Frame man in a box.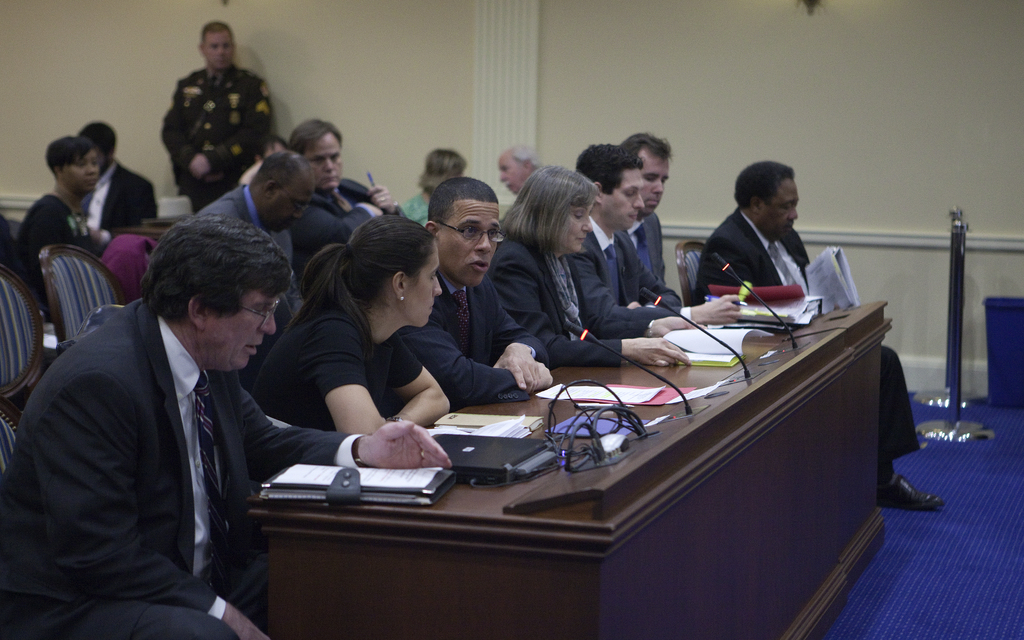
[x1=154, y1=23, x2=276, y2=220].
